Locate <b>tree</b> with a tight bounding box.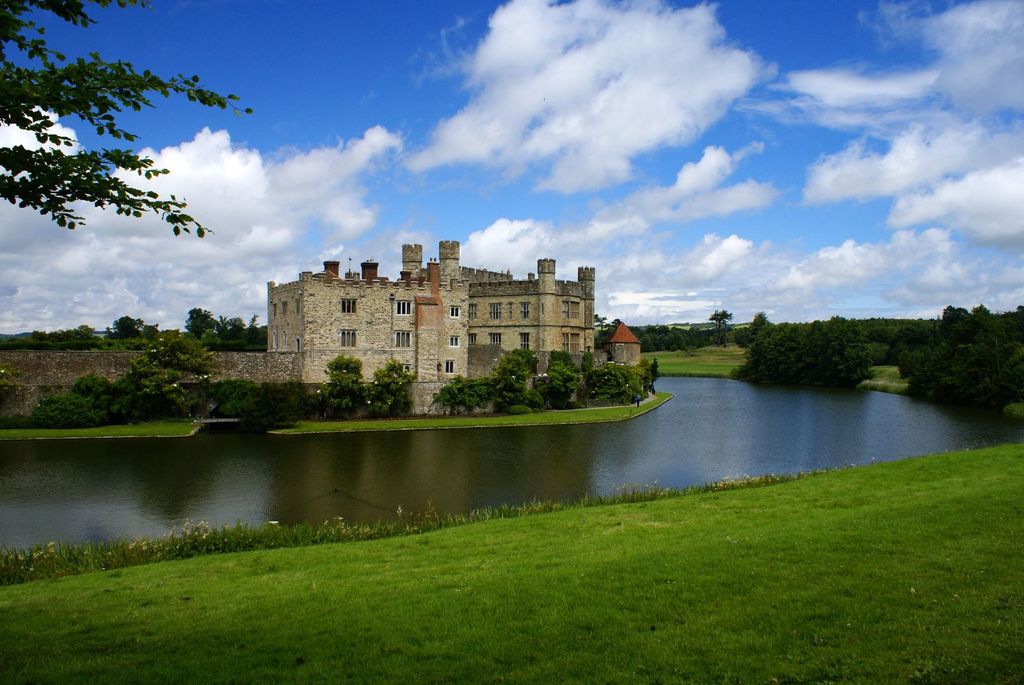
region(109, 313, 158, 344).
